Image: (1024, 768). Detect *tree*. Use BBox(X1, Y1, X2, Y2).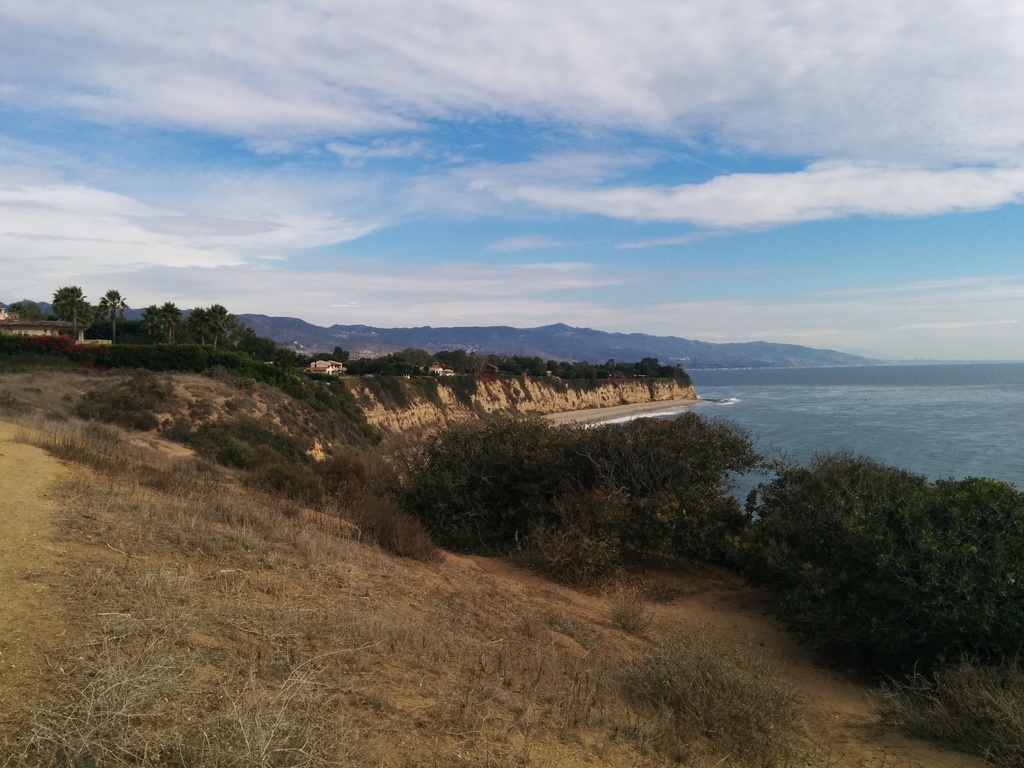
BBox(145, 295, 186, 342).
